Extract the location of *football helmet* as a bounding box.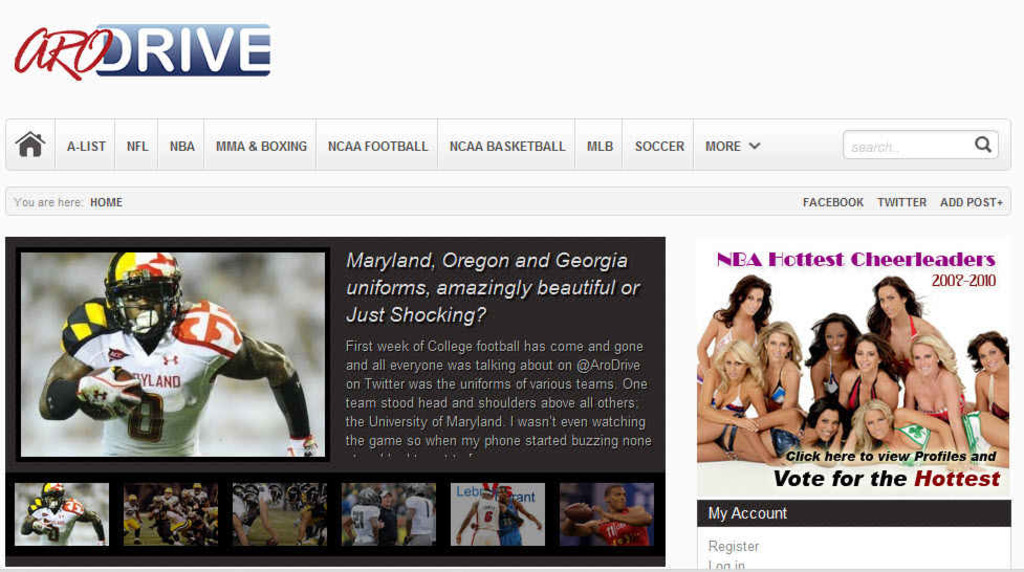
103, 251, 183, 333.
